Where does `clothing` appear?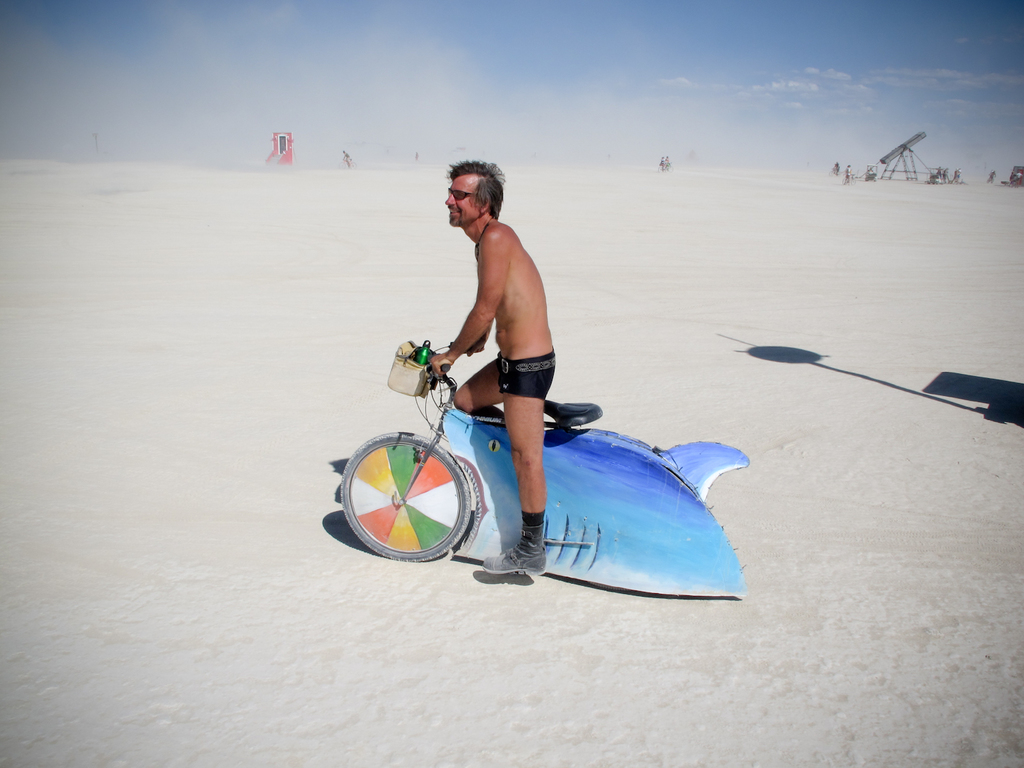
Appears at (492, 213, 558, 403).
